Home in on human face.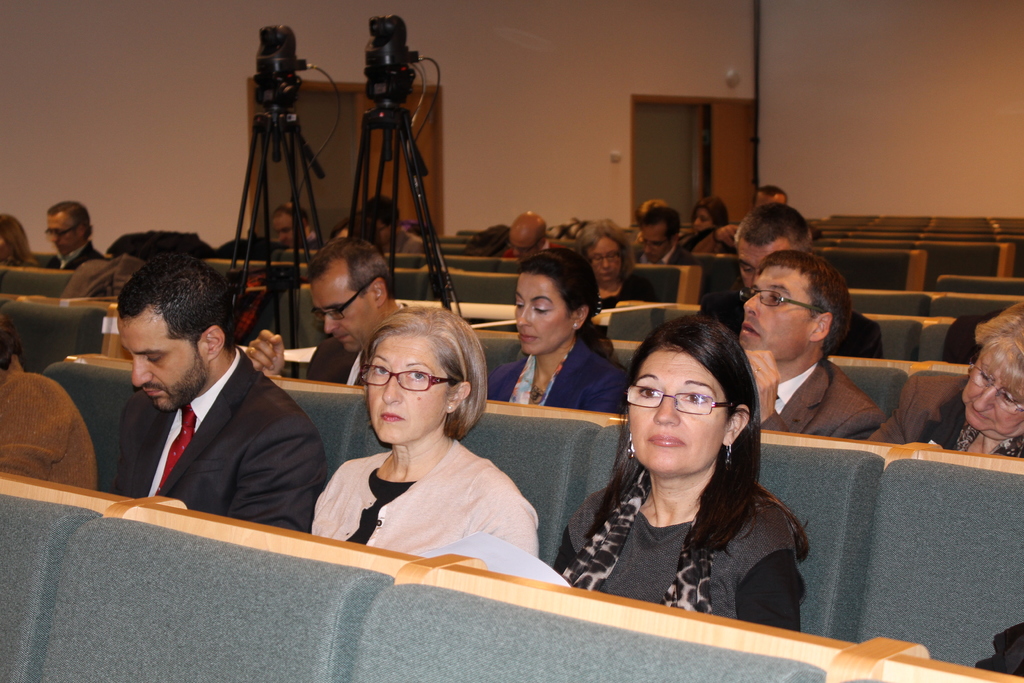
Homed in at pyautogui.locateOnScreen(692, 211, 712, 231).
